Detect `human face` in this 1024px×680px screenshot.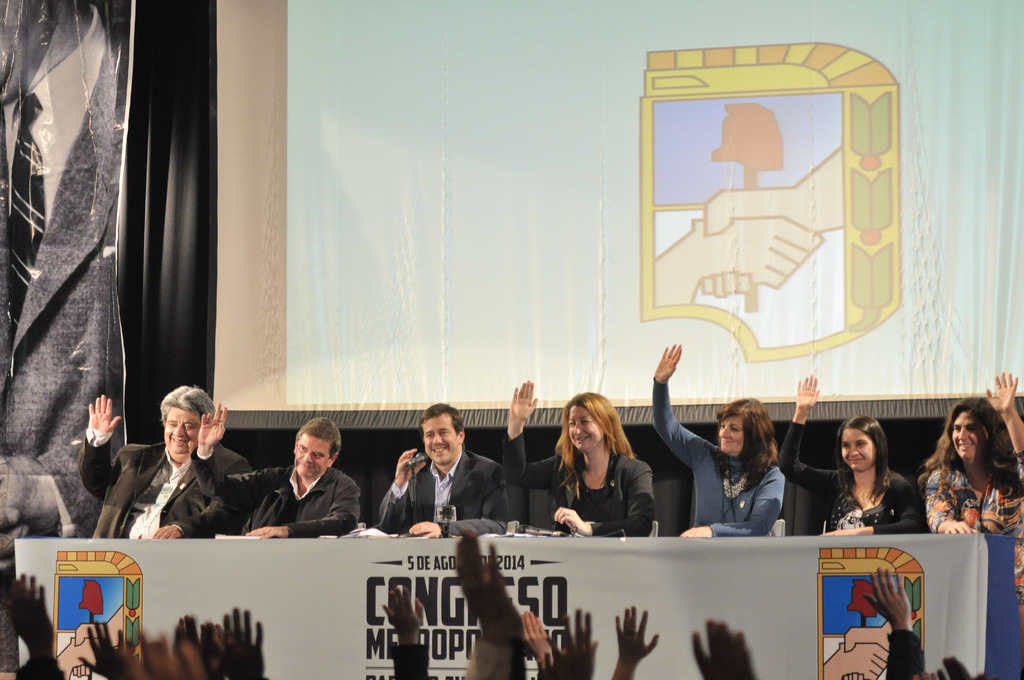
Detection: 162 400 205 473.
